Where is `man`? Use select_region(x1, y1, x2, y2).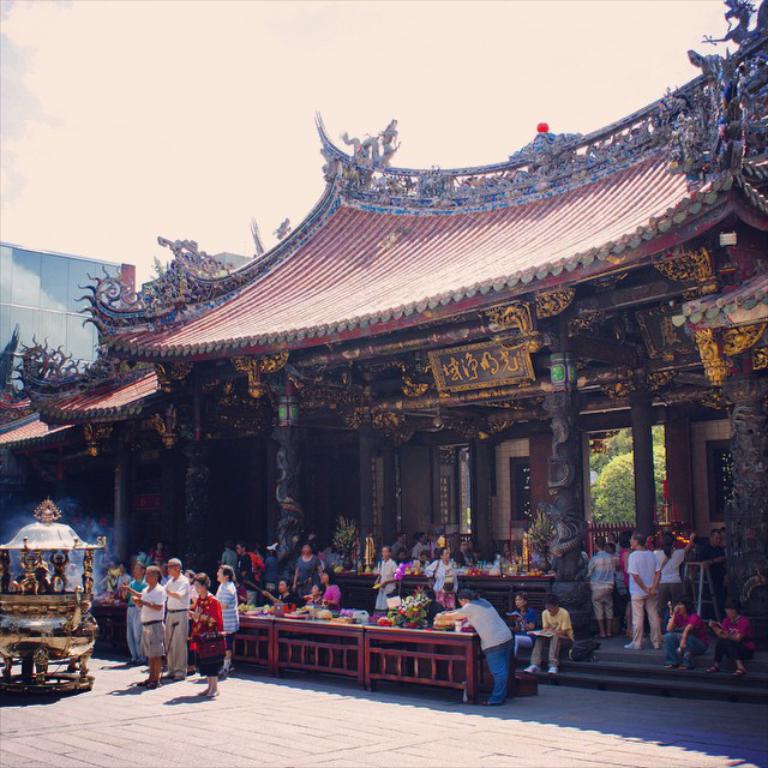
select_region(392, 535, 403, 557).
